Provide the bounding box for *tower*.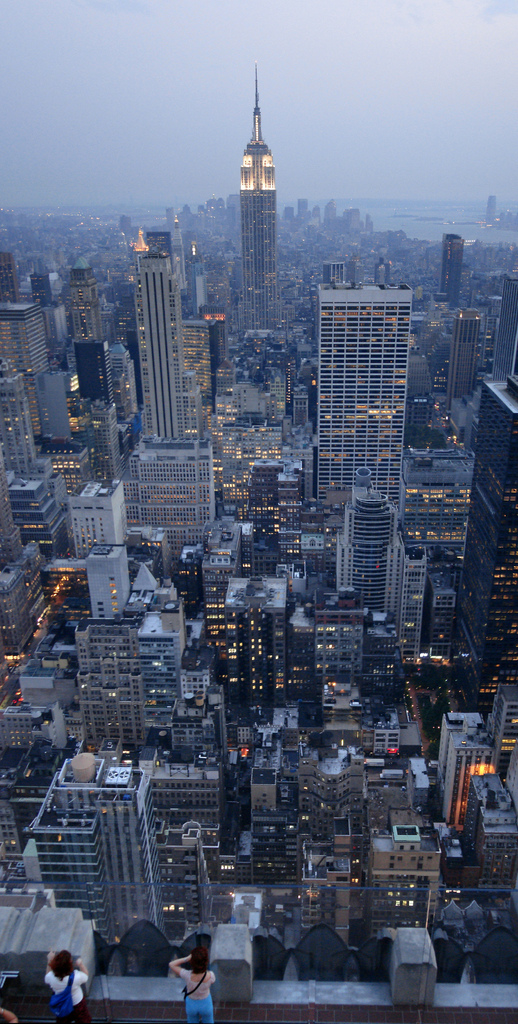
[442, 237, 466, 299].
